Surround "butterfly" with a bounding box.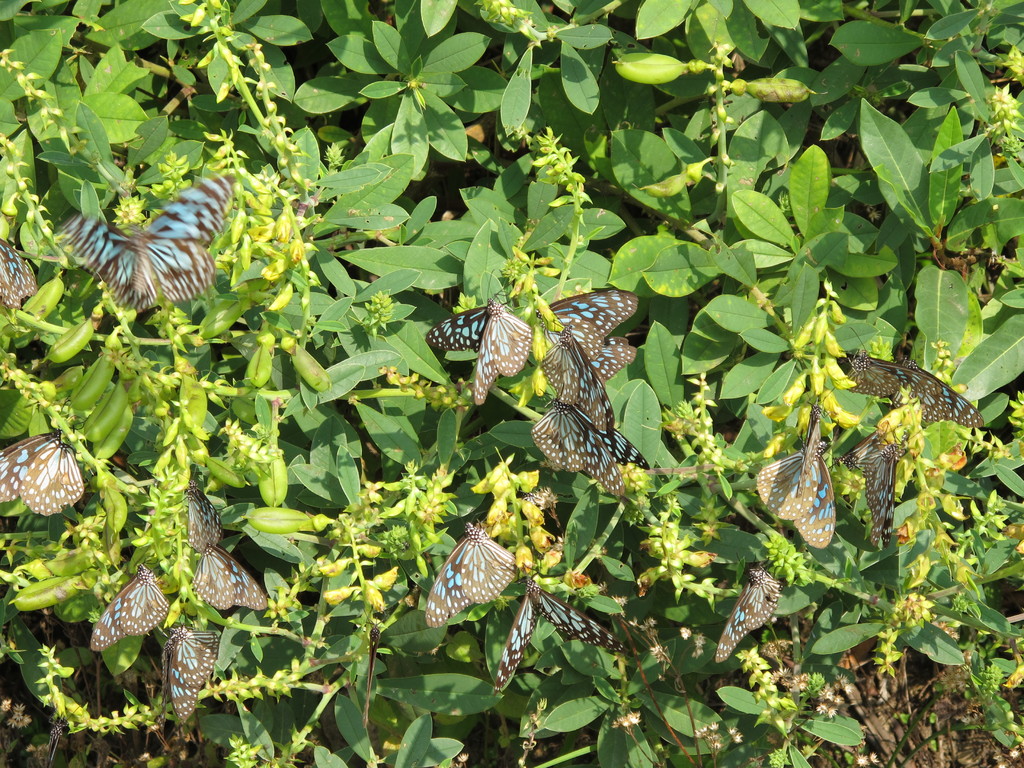
l=753, t=442, r=833, b=550.
